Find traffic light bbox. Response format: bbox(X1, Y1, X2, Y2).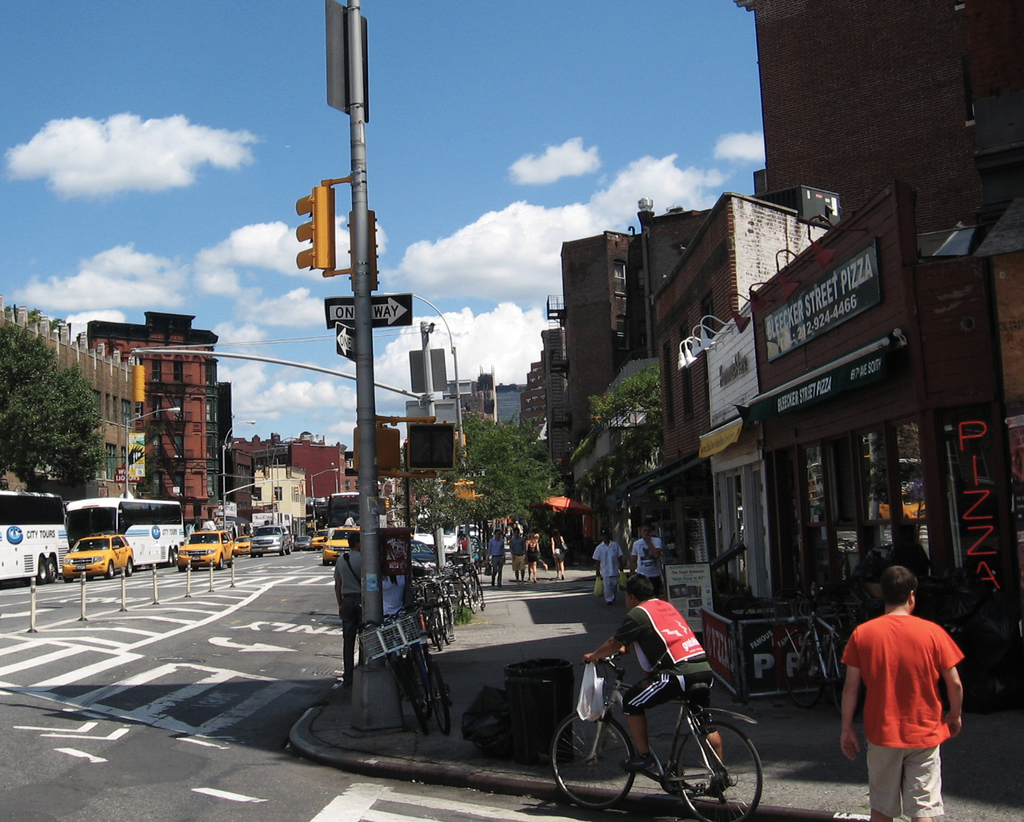
bbox(296, 186, 336, 273).
